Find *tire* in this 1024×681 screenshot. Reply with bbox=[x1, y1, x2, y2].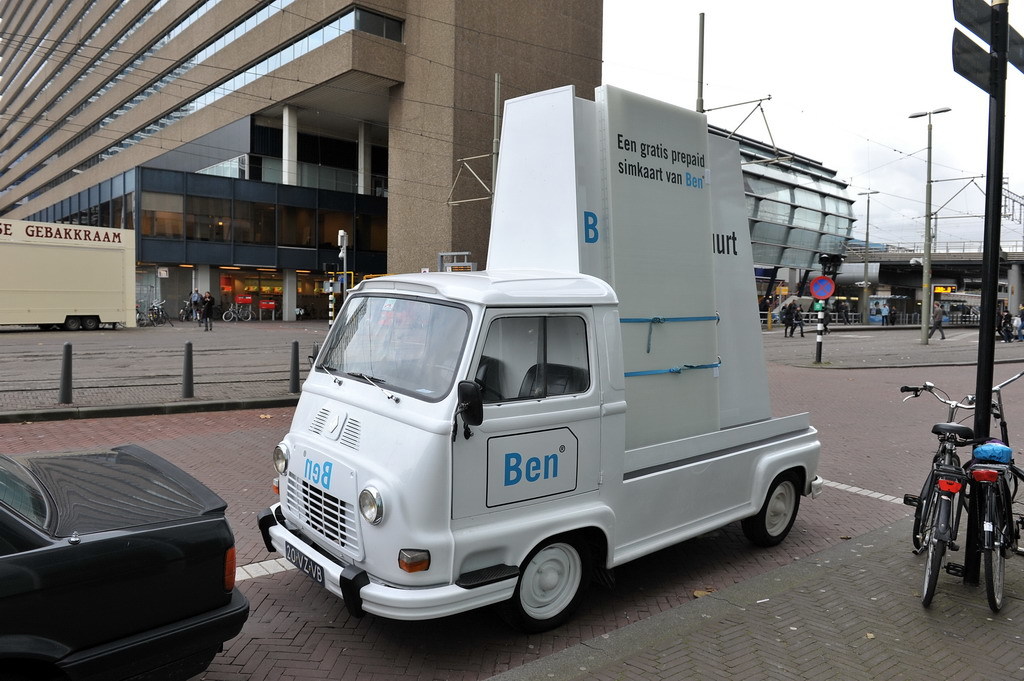
bbox=[912, 443, 948, 549].
